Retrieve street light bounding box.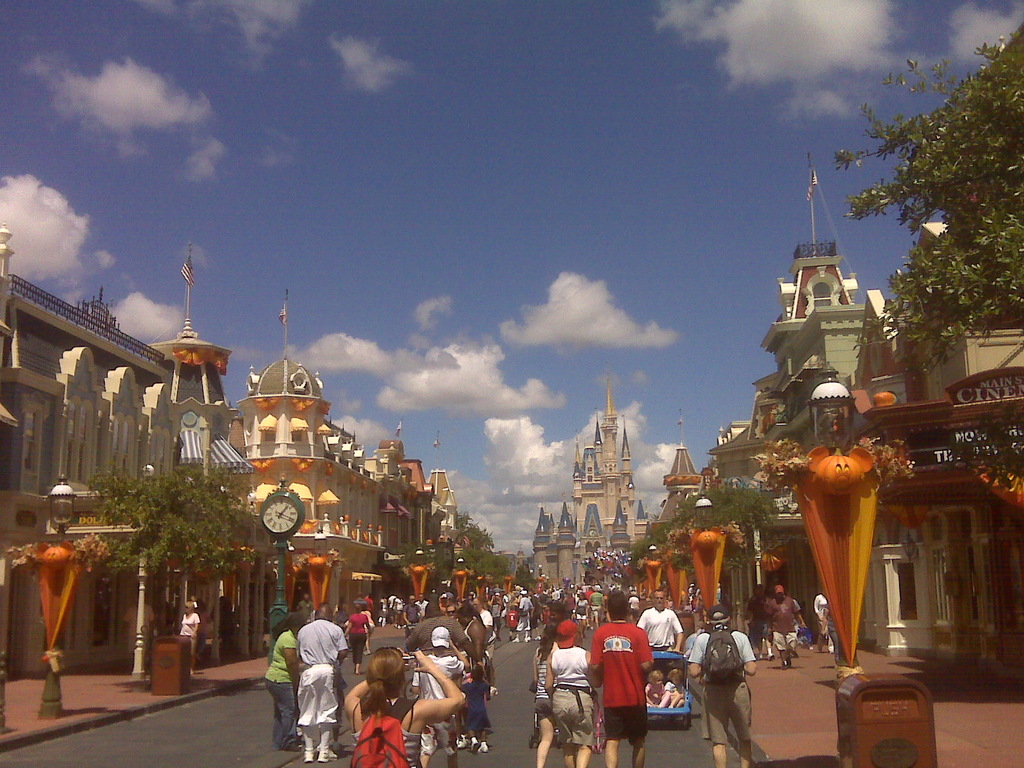
Bounding box: left=303, top=525, right=332, bottom=612.
